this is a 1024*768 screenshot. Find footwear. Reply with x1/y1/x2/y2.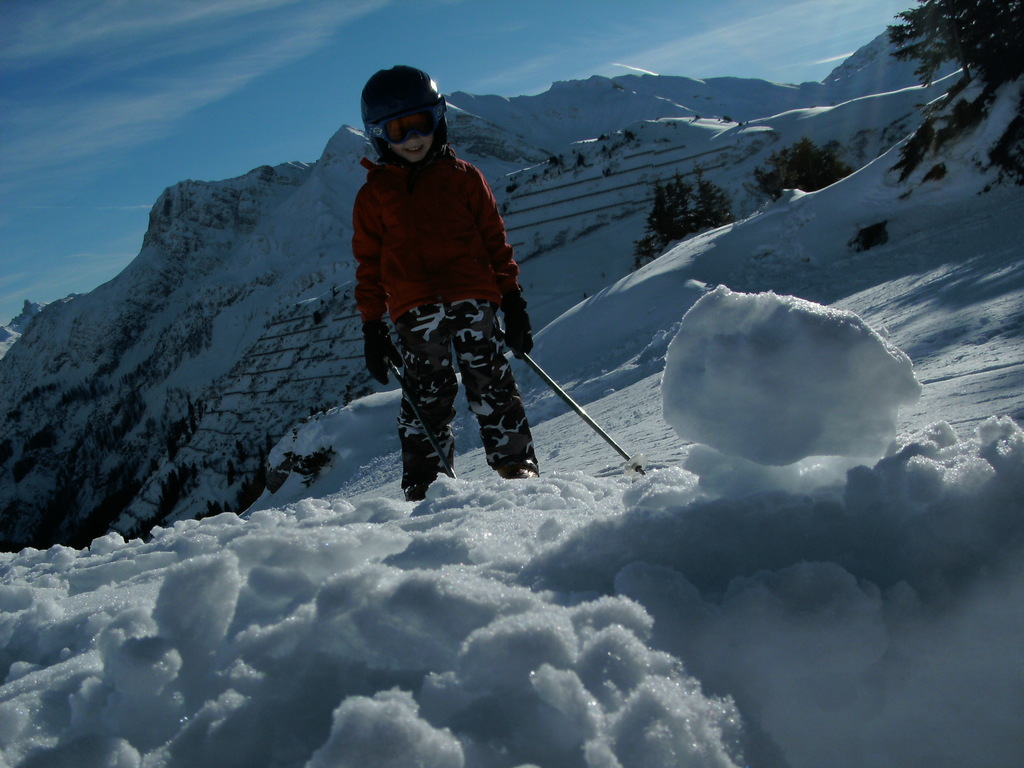
499/461/537/479.
